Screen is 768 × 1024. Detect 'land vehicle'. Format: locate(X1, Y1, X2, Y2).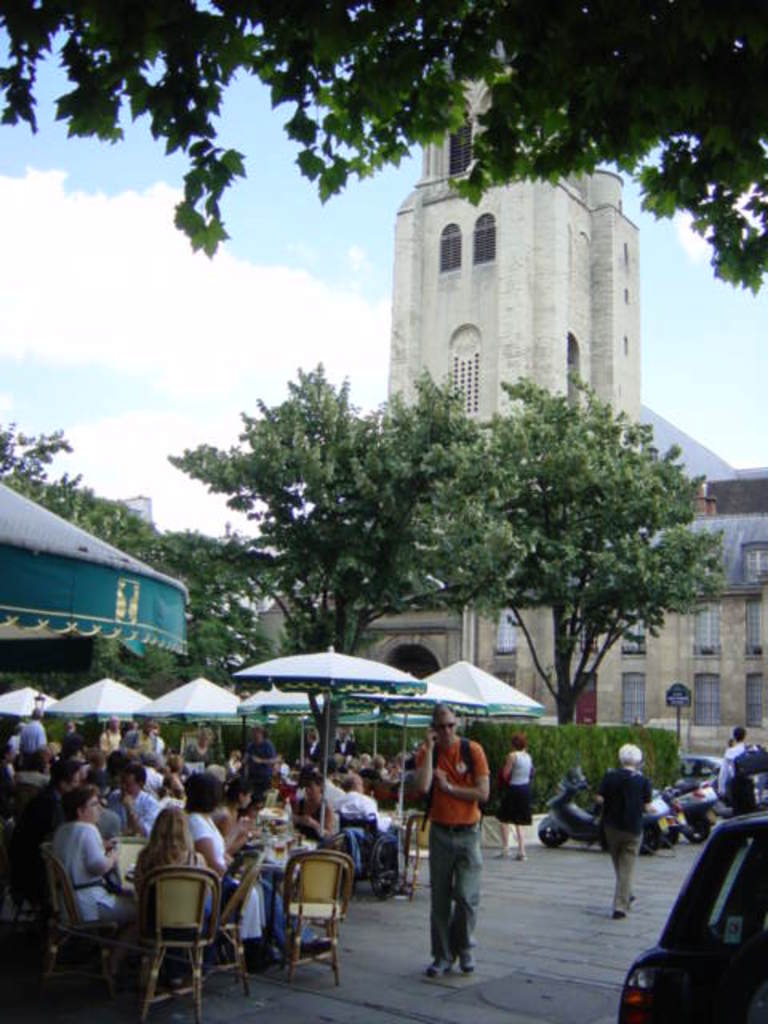
locate(536, 760, 678, 858).
